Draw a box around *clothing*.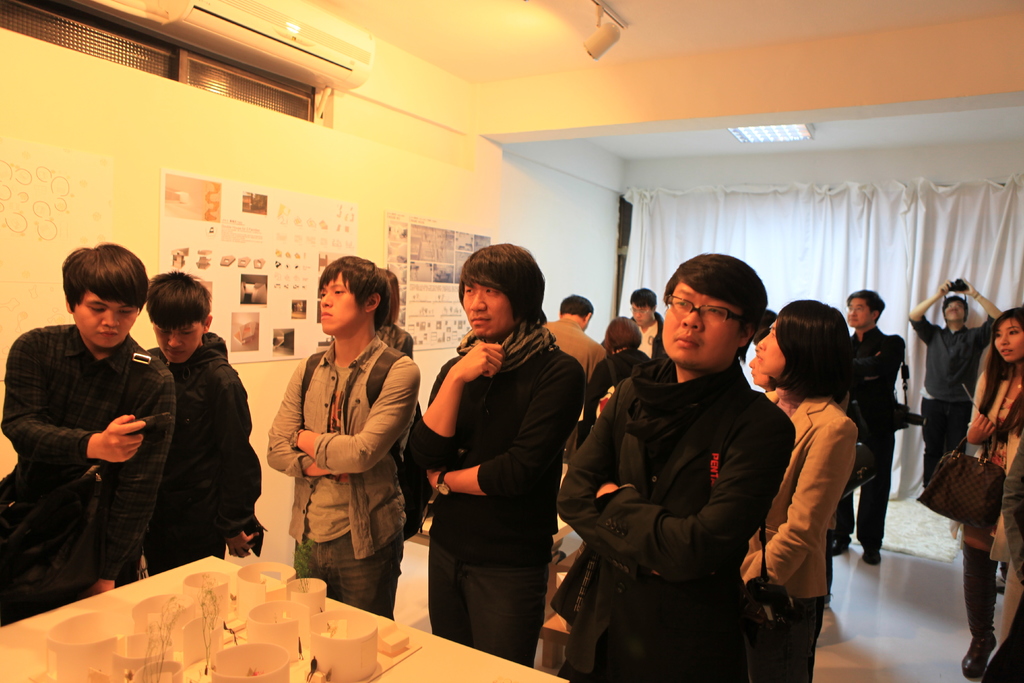
l=545, t=309, r=596, b=393.
